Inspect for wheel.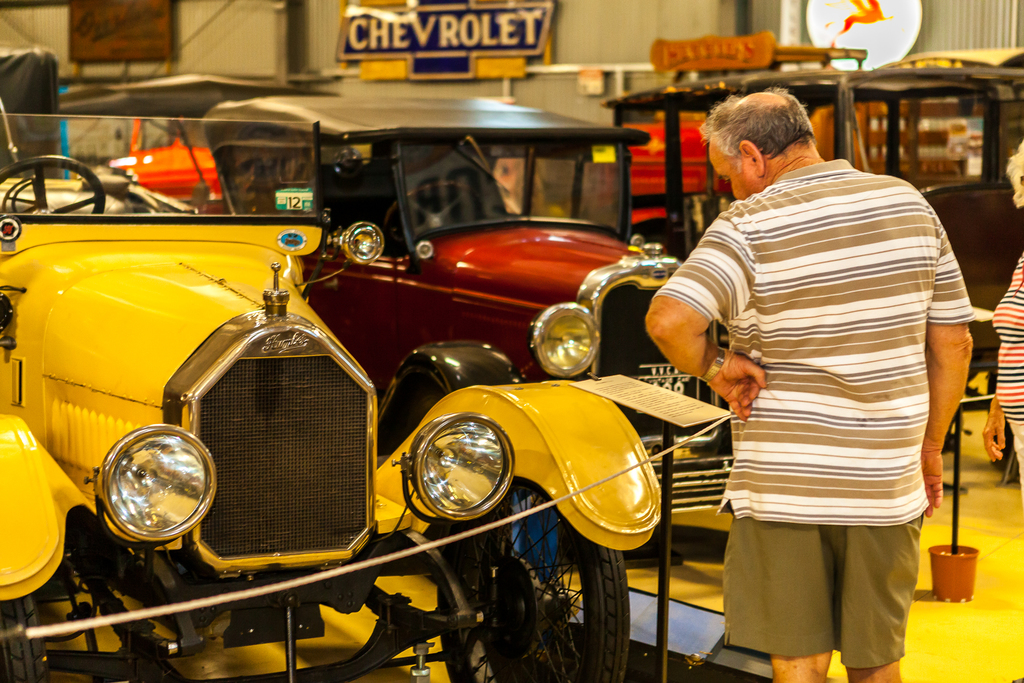
Inspection: region(0, 152, 117, 219).
